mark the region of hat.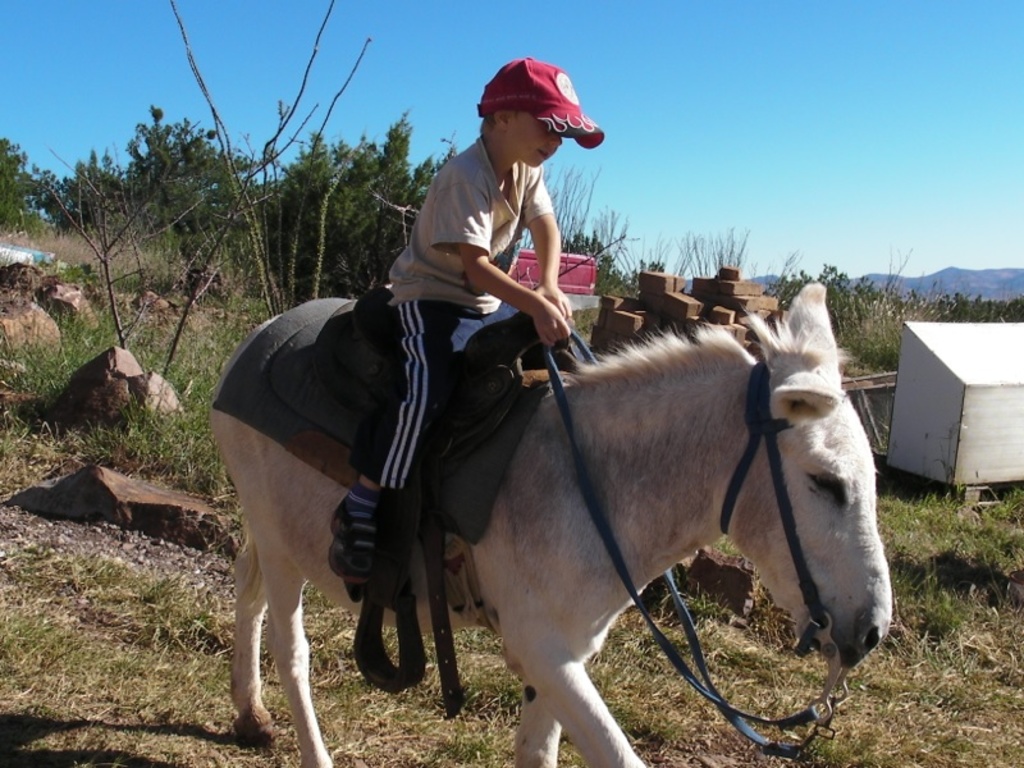
Region: (x1=480, y1=54, x2=605, y2=150).
